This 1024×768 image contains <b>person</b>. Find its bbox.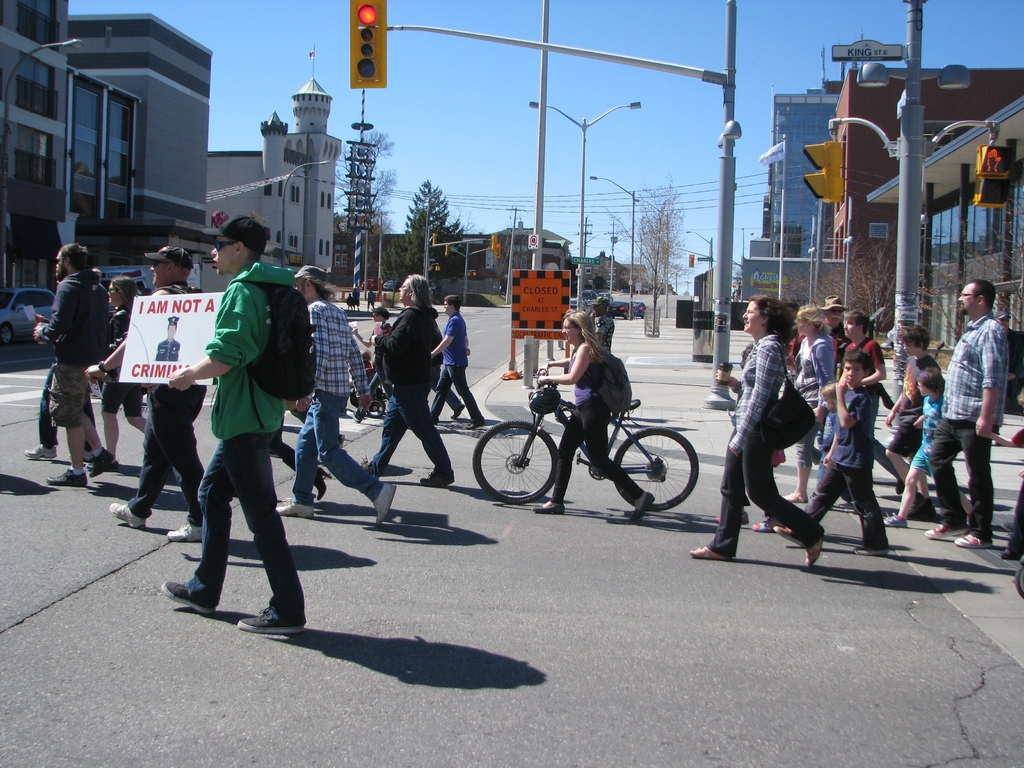
select_region(805, 353, 890, 557).
